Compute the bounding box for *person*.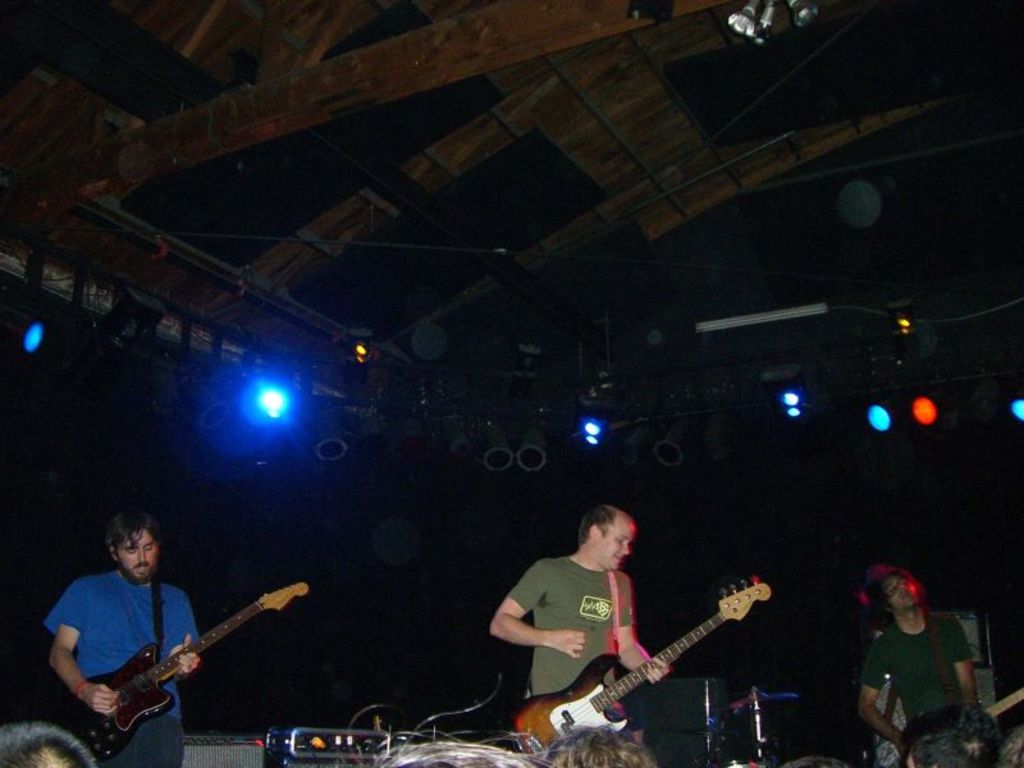
bbox(346, 704, 544, 767).
